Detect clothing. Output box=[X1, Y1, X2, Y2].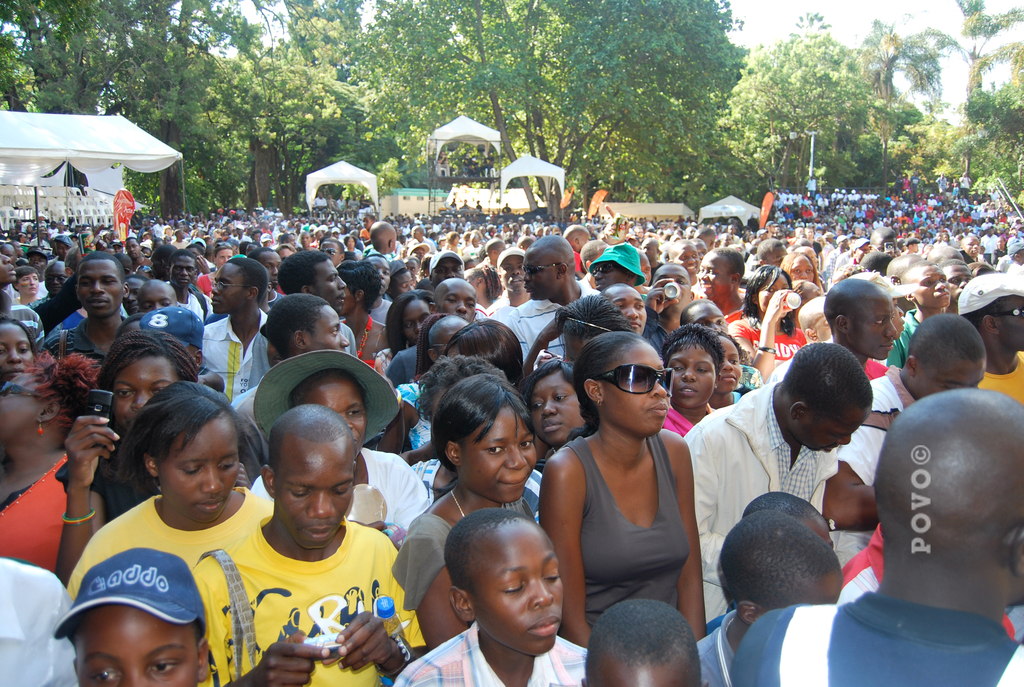
box=[0, 301, 45, 347].
